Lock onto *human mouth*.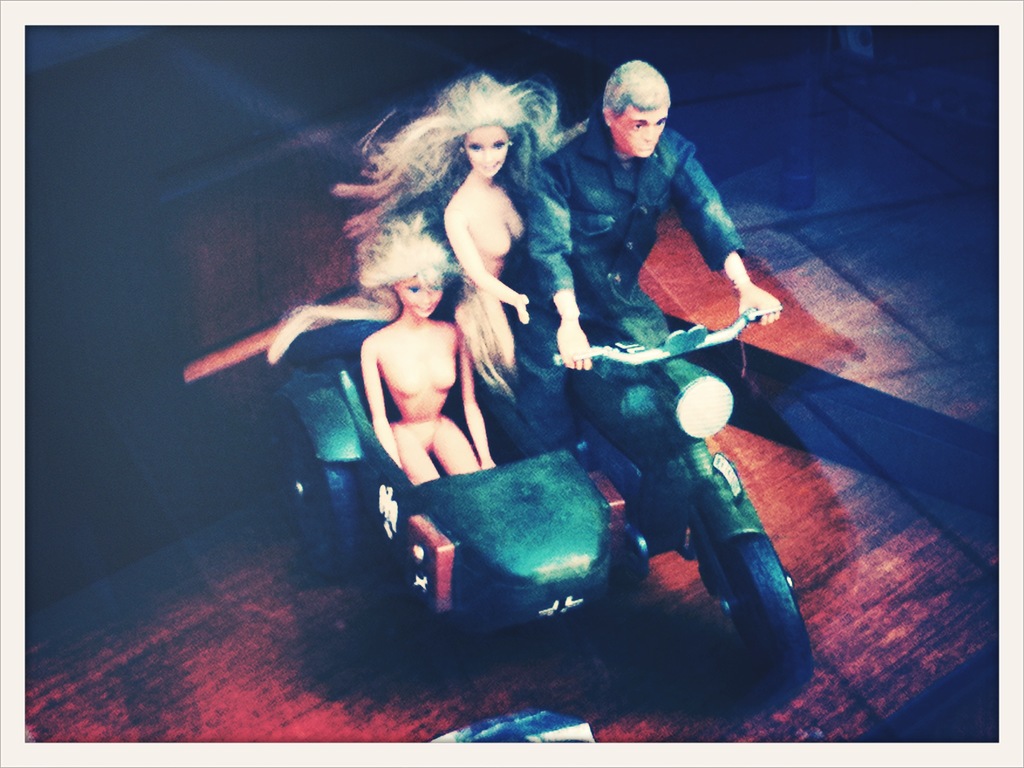
Locked: [636,147,655,154].
